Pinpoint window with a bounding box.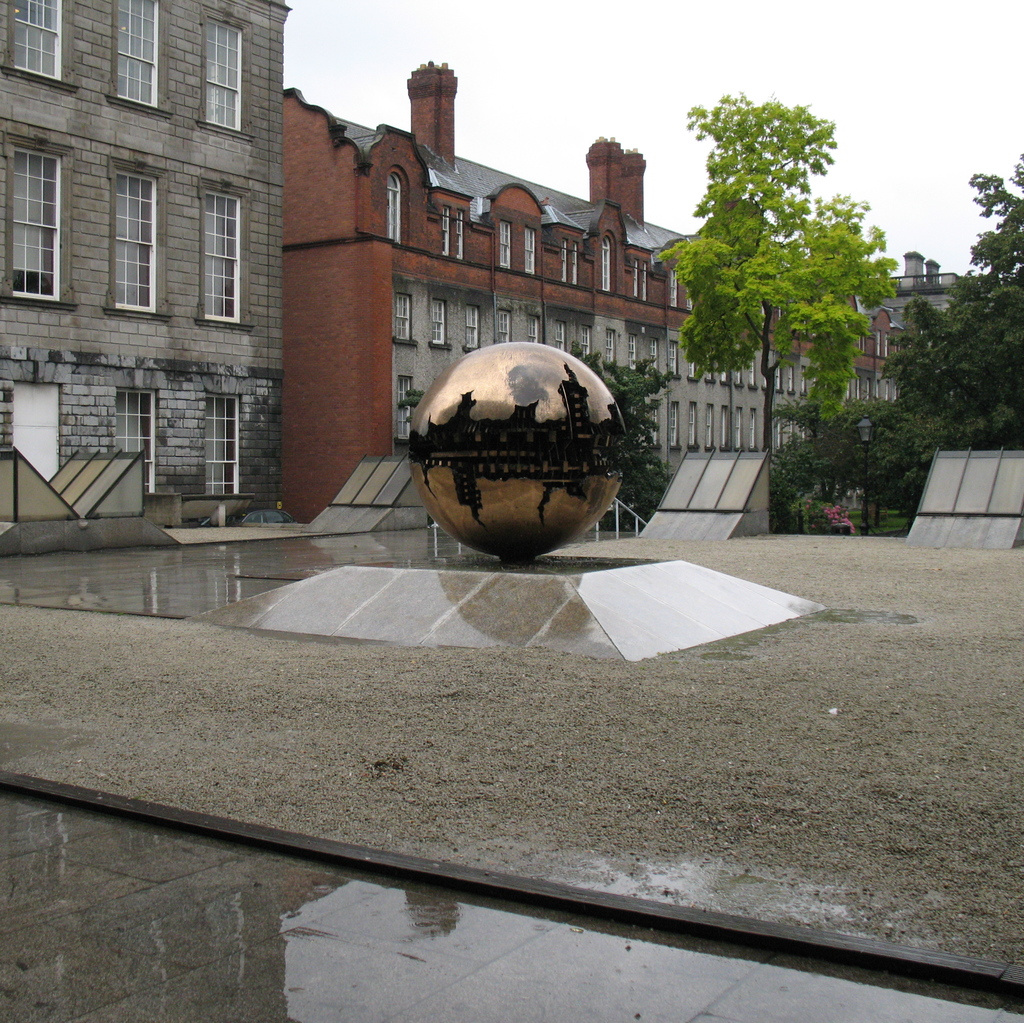
[left=197, top=389, right=243, bottom=498].
